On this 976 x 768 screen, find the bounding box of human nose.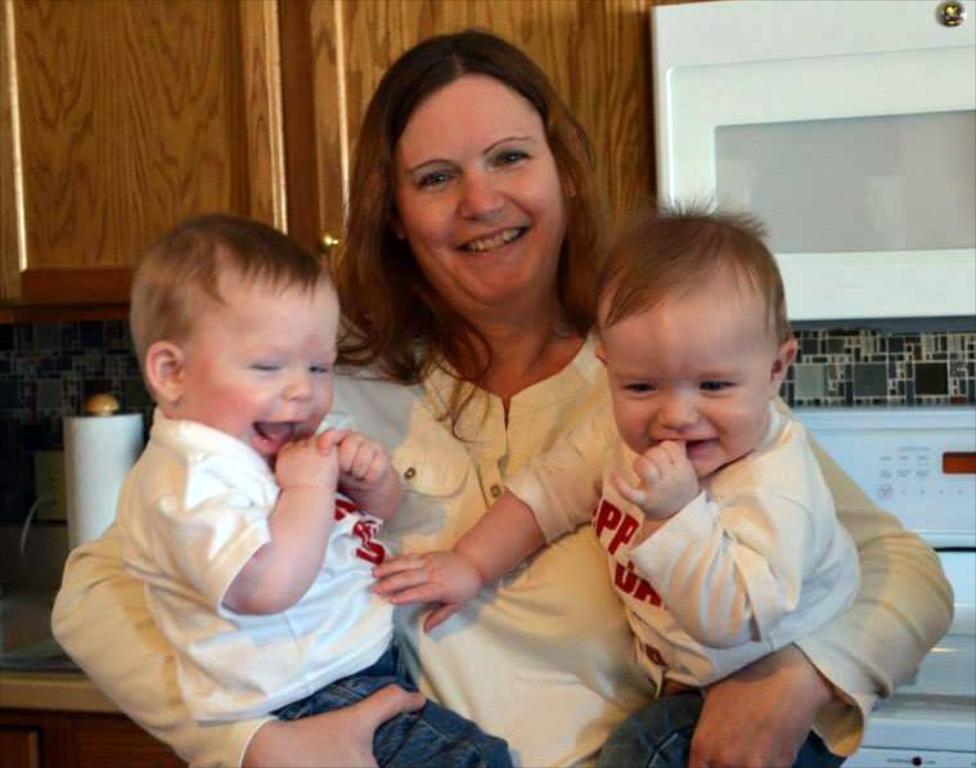
Bounding box: 460, 176, 505, 214.
